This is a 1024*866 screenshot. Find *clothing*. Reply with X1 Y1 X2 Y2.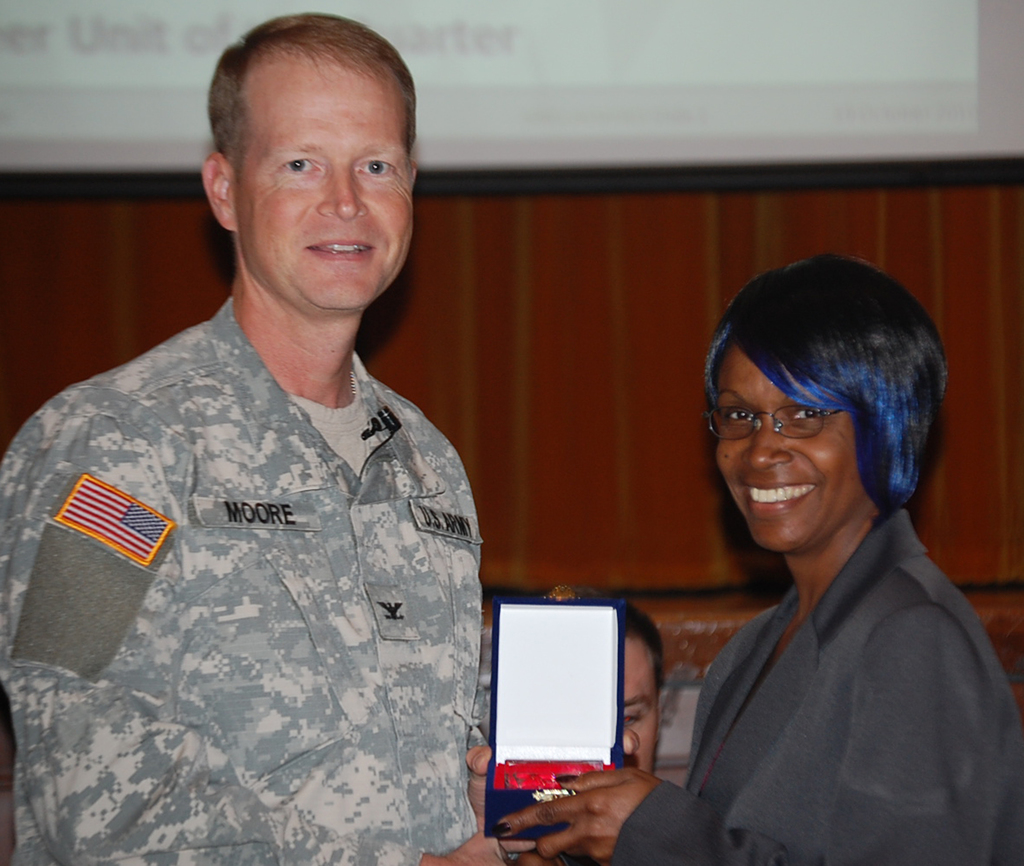
601 492 1023 860.
